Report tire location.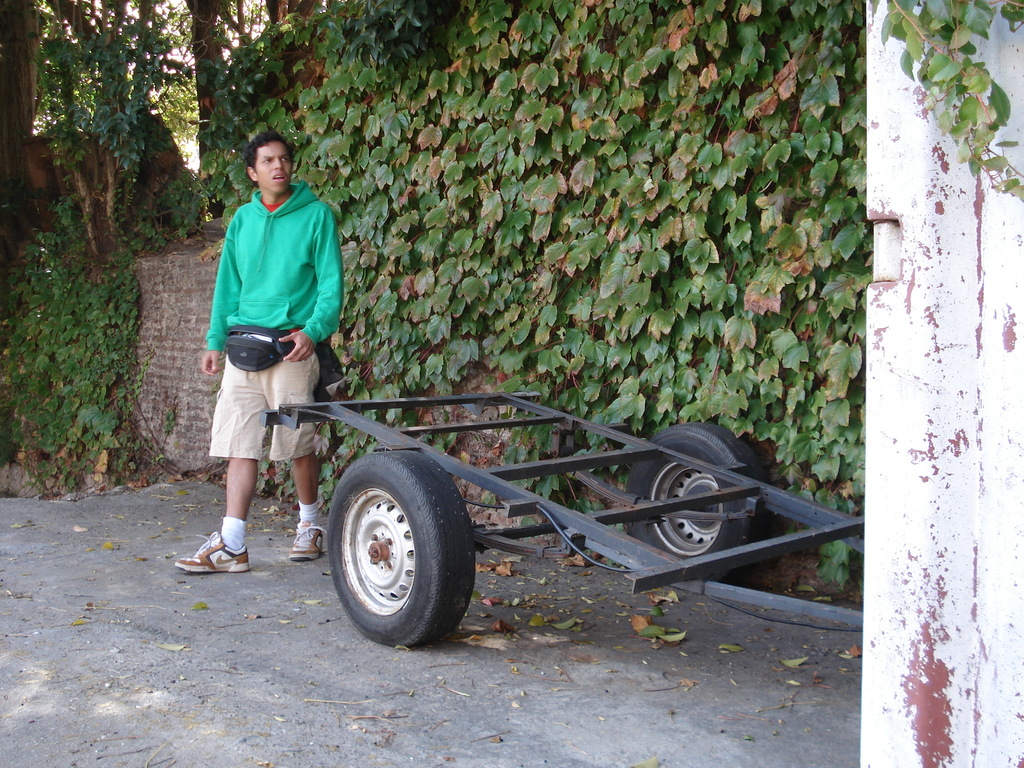
Report: 323,451,477,653.
